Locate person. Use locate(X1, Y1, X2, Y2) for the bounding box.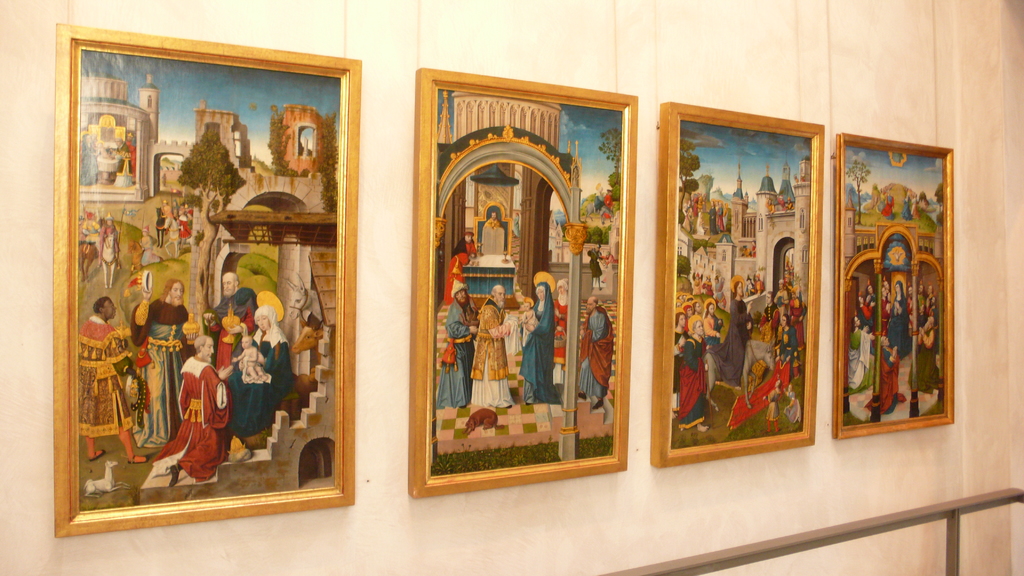
locate(786, 196, 792, 209).
